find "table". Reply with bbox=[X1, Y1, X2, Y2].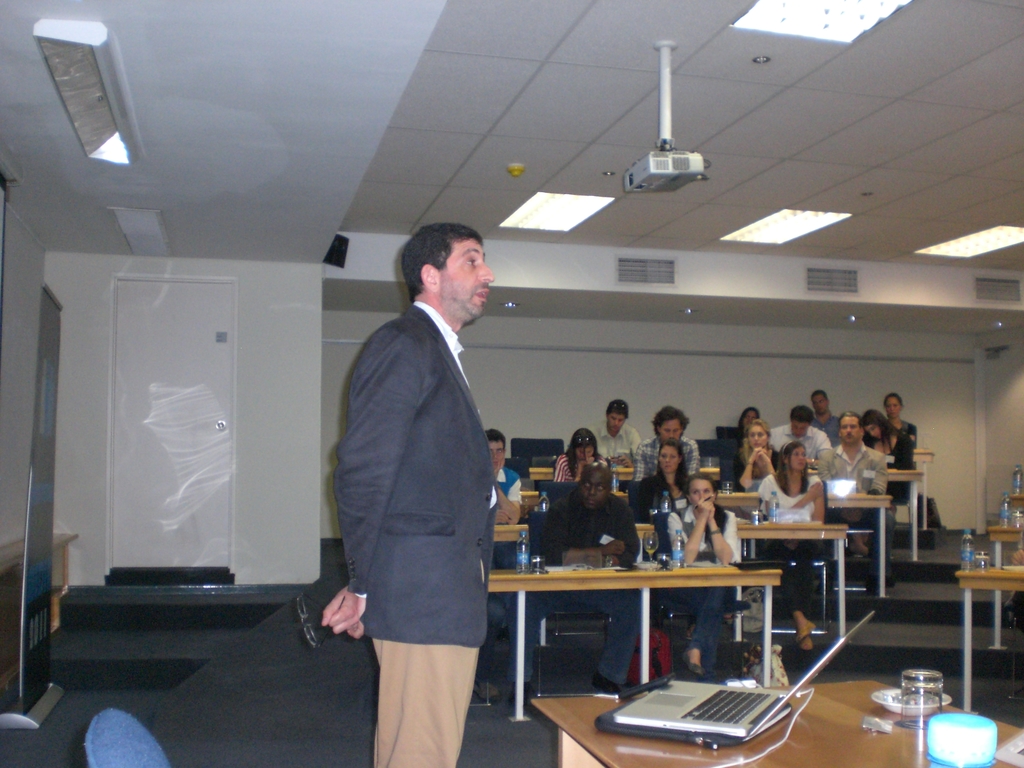
bbox=[986, 534, 1023, 653].
